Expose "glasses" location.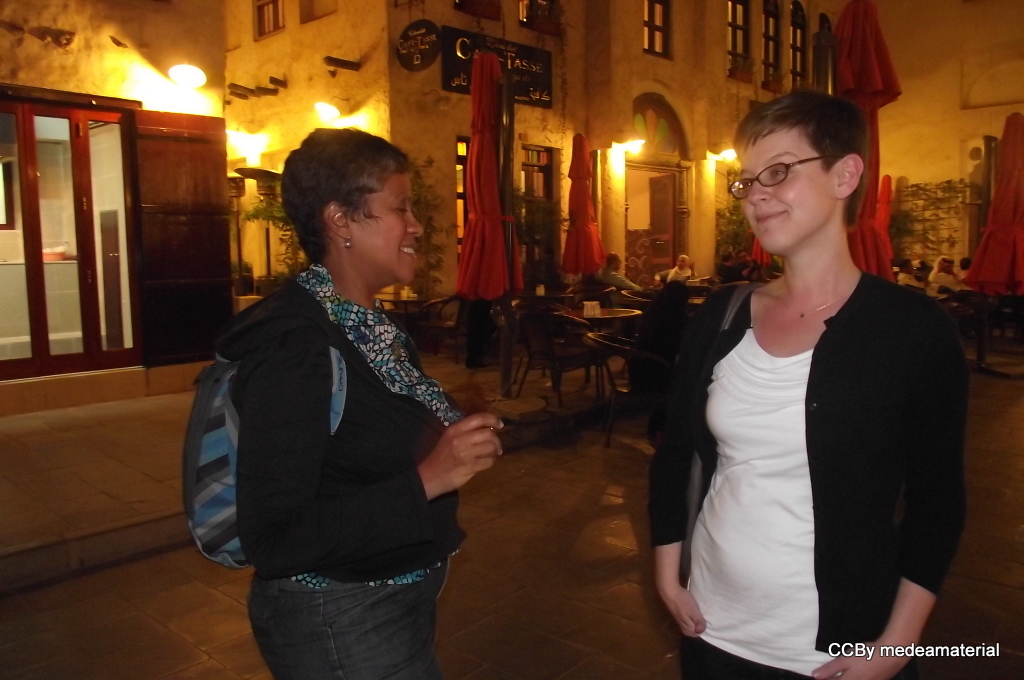
Exposed at (left=737, top=149, right=857, bottom=199).
